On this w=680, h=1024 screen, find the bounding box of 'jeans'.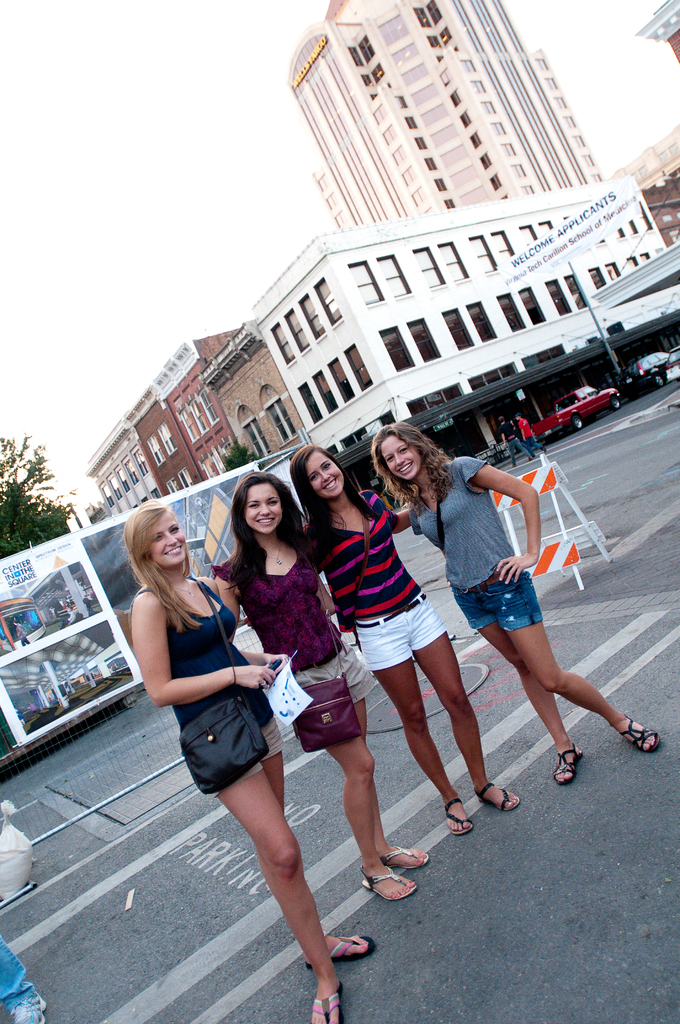
Bounding box: select_region(0, 941, 36, 1012).
